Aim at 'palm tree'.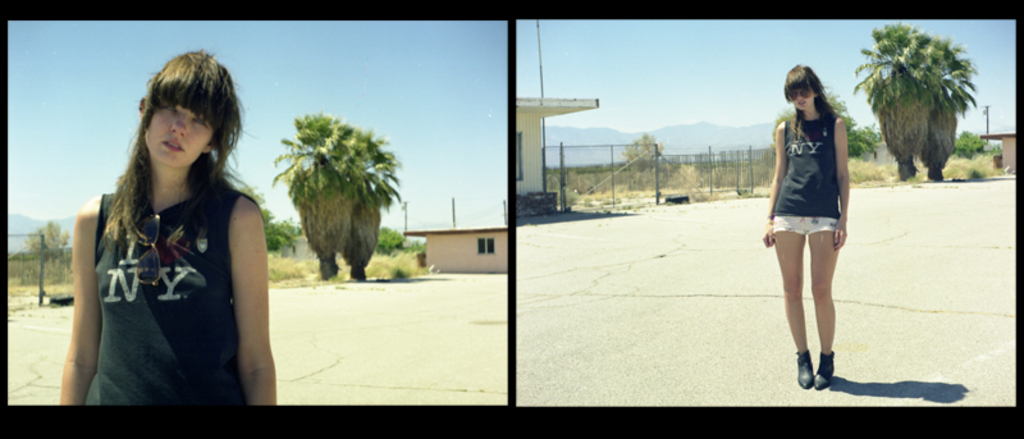
Aimed at bbox=[329, 129, 394, 279].
